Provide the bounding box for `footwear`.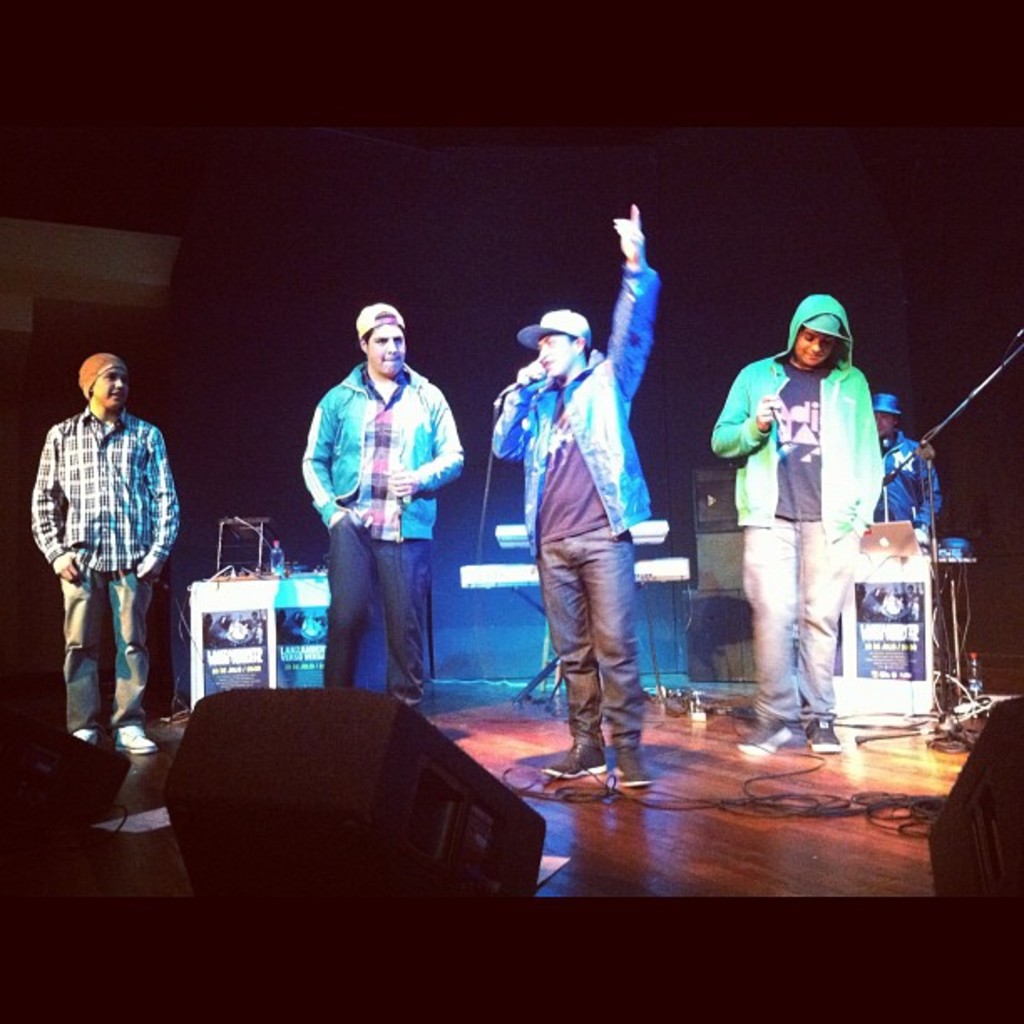
<region>614, 741, 654, 800</region>.
